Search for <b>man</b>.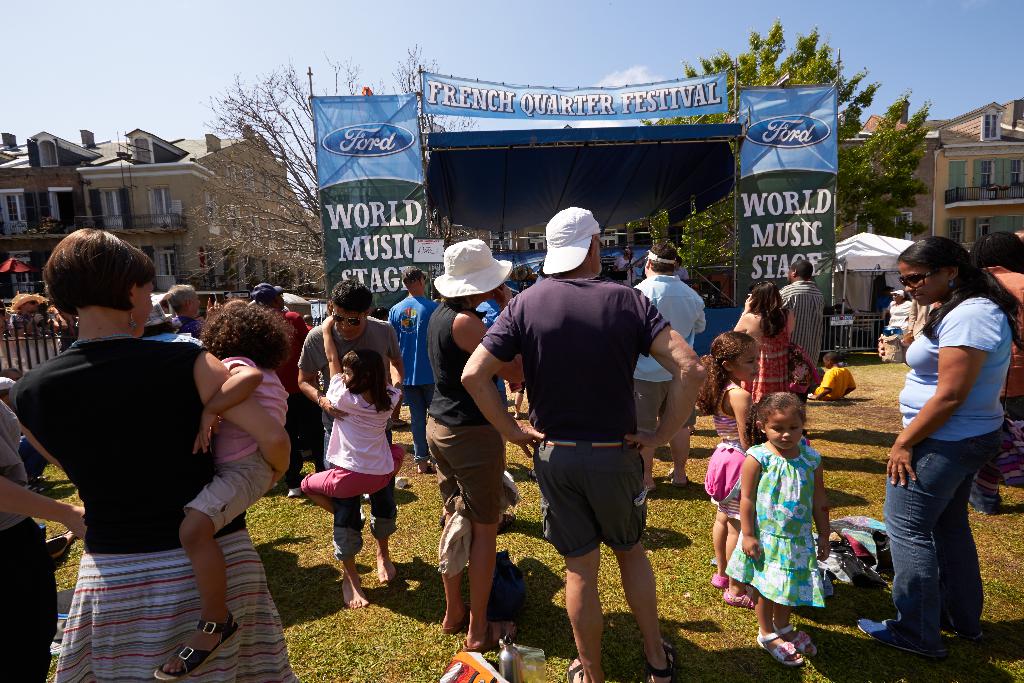
Found at 297:277:404:607.
